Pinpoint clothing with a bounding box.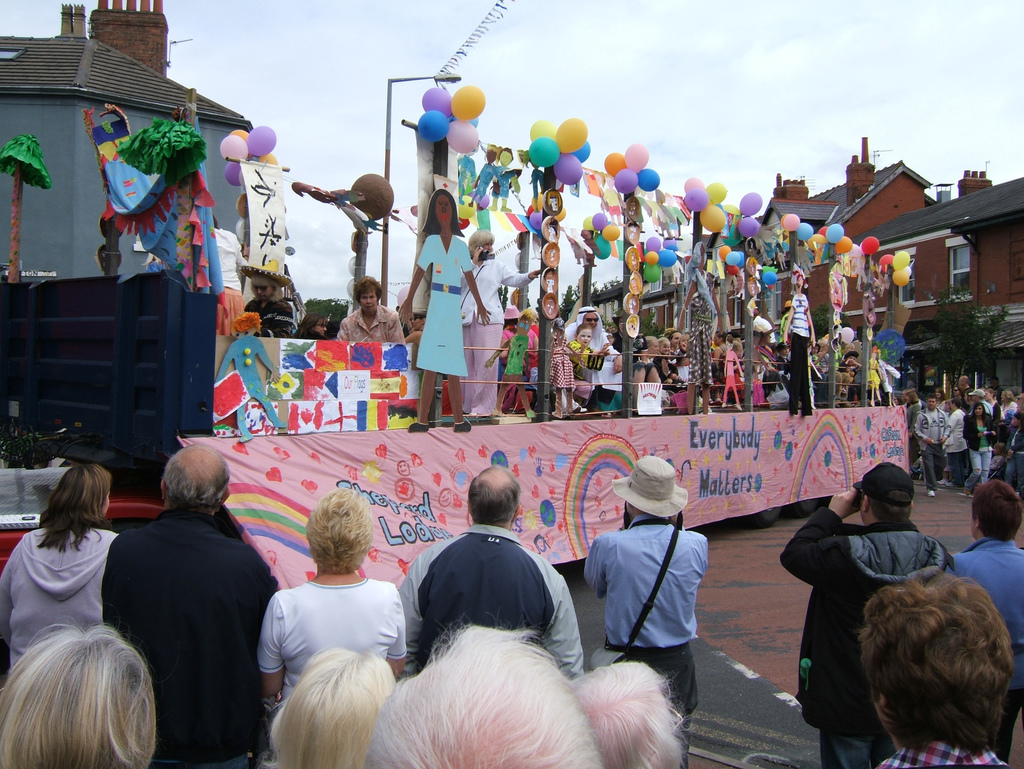
l=99, t=506, r=279, b=764.
